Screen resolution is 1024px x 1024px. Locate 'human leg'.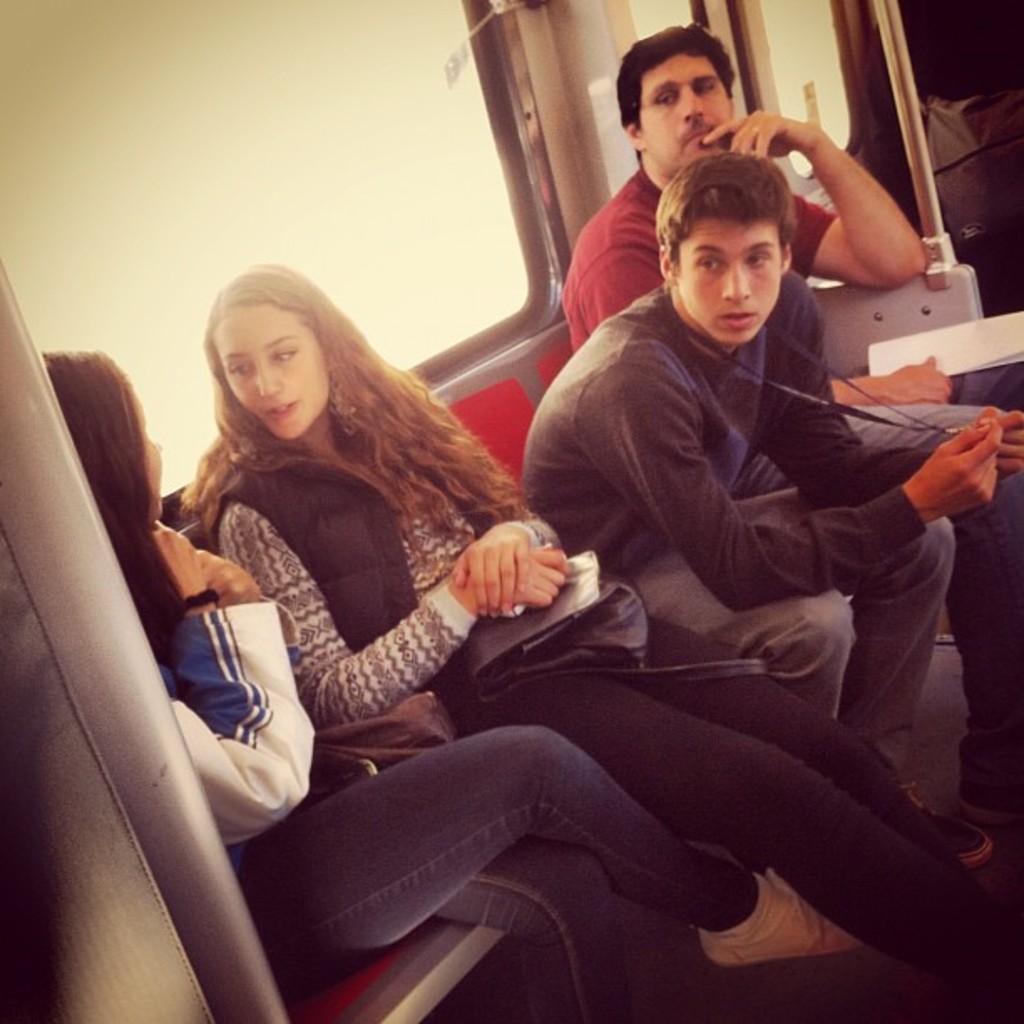
pyautogui.locateOnScreen(852, 408, 1022, 741).
